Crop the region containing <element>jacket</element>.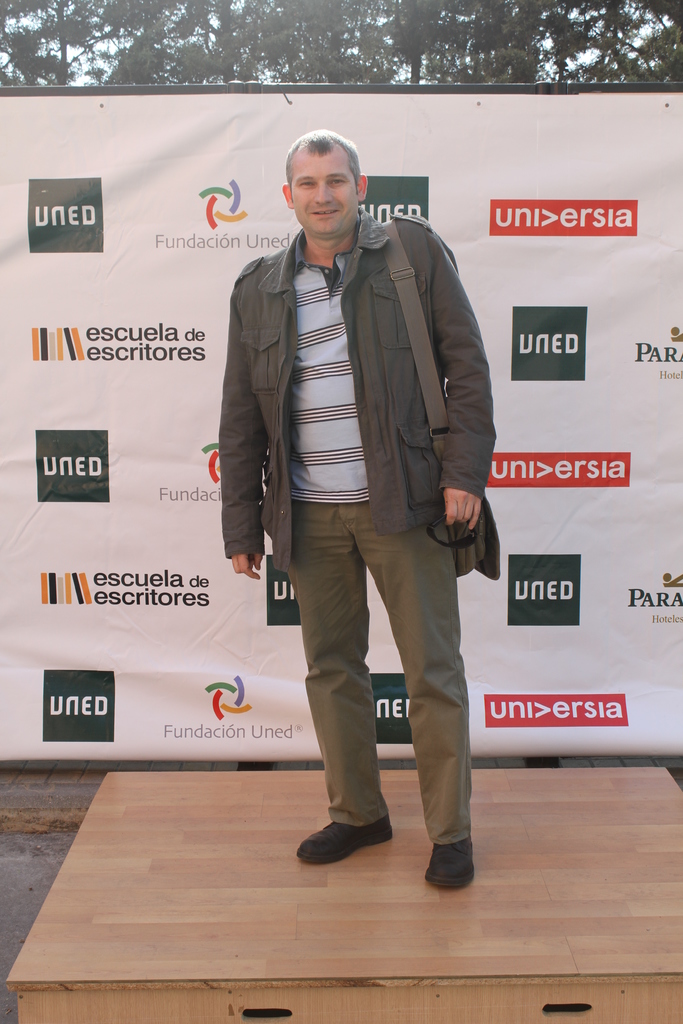
Crop region: 233,168,450,538.
